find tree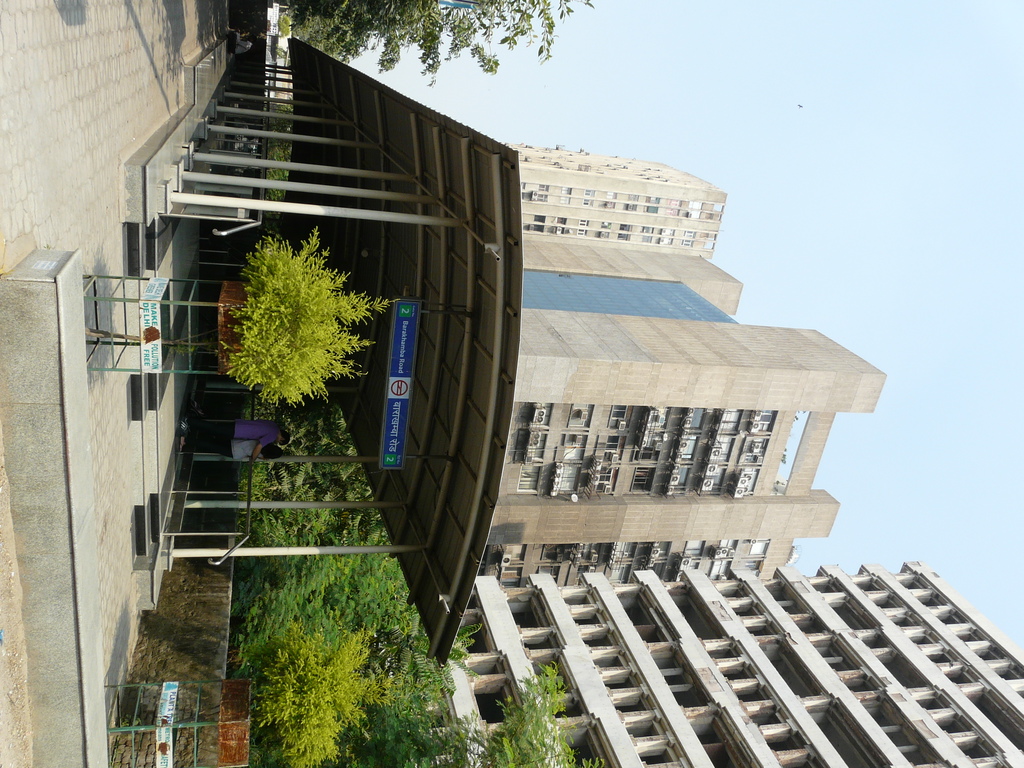
{"left": 286, "top": 0, "right": 592, "bottom": 89}
